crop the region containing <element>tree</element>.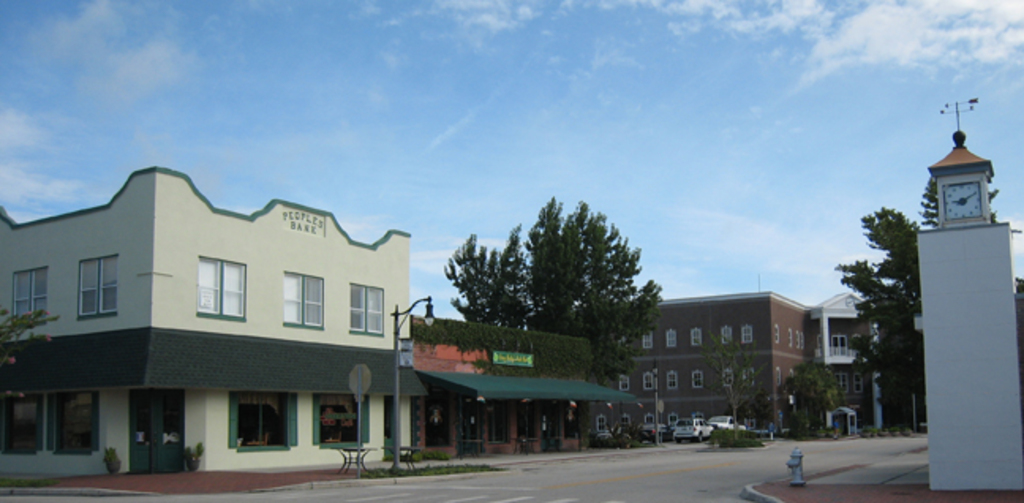
Crop region: (830,191,936,444).
